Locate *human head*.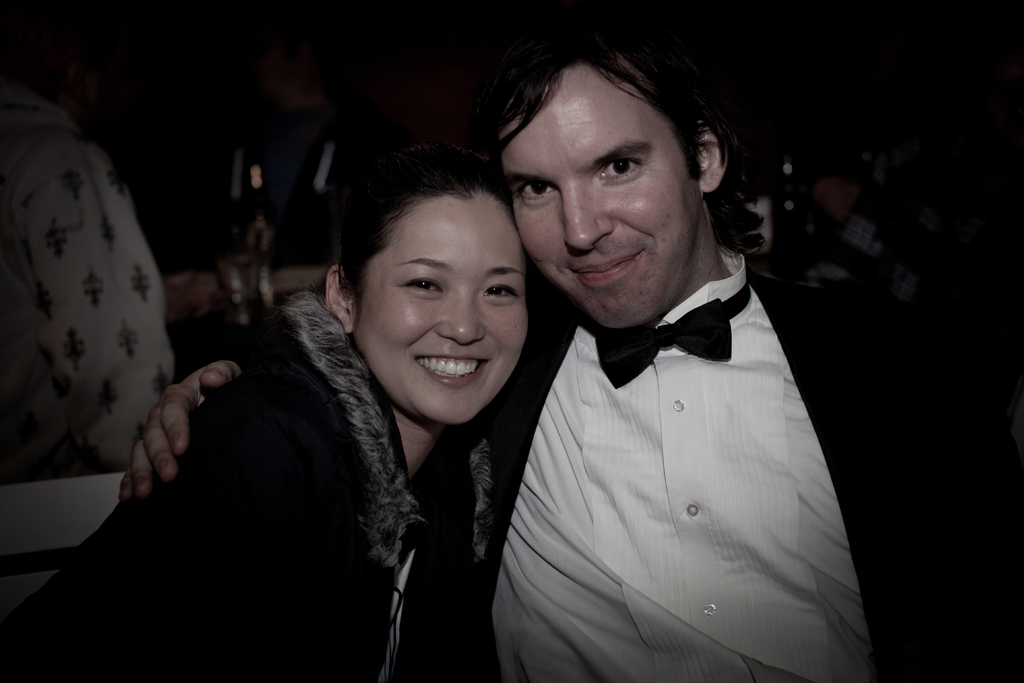
Bounding box: 337/135/540/390.
